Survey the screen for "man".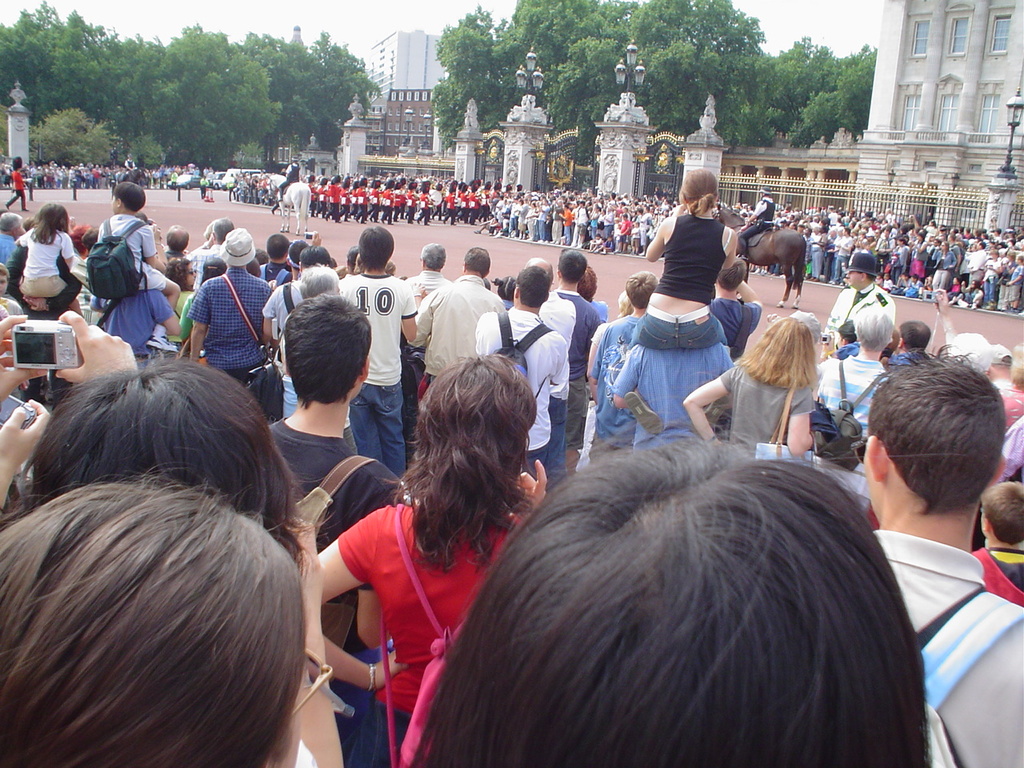
Survey found: pyautogui.locateOnScreen(821, 251, 897, 351).
